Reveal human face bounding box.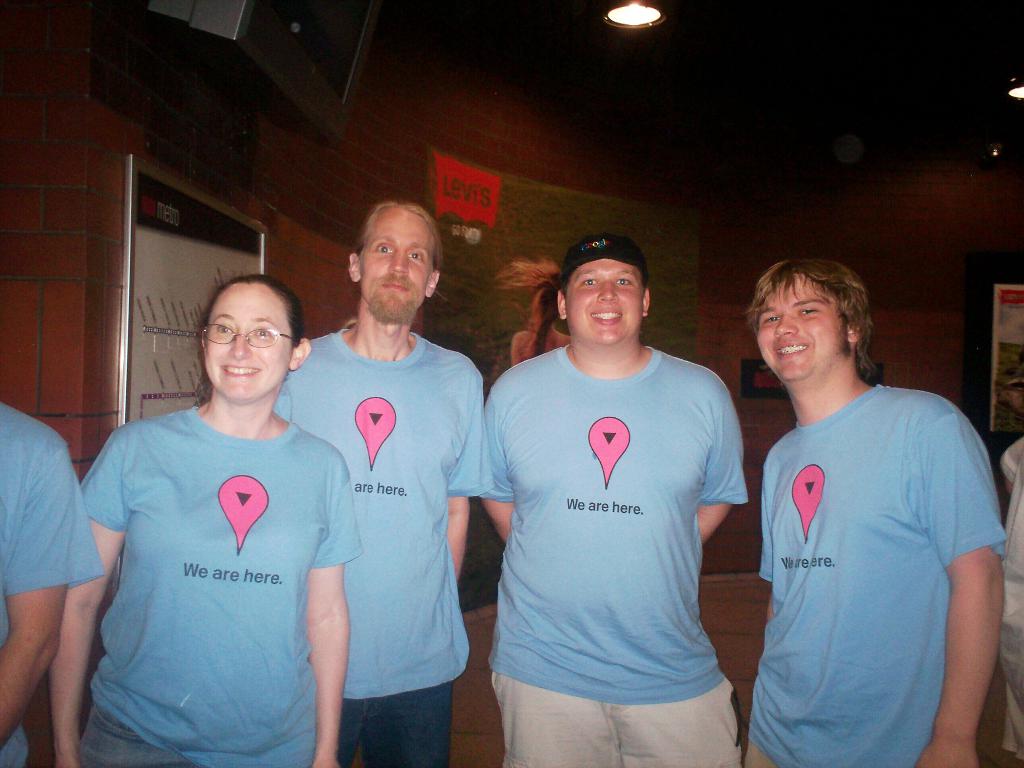
Revealed: select_region(205, 287, 288, 397).
